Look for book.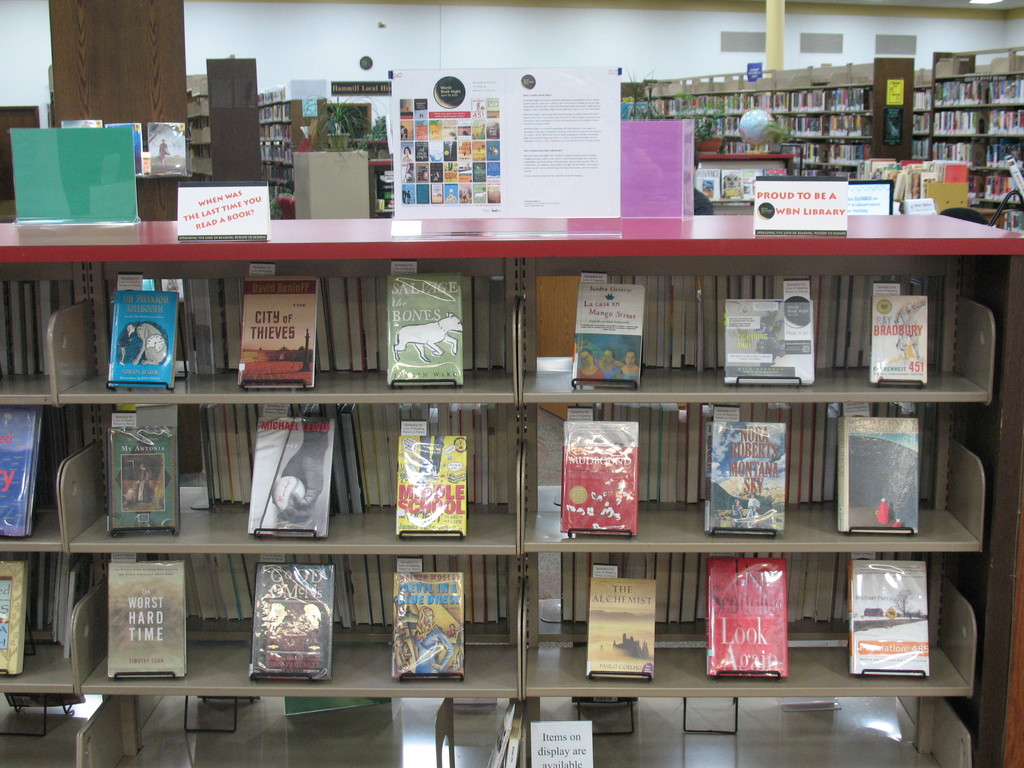
Found: BBox(833, 415, 922, 536).
